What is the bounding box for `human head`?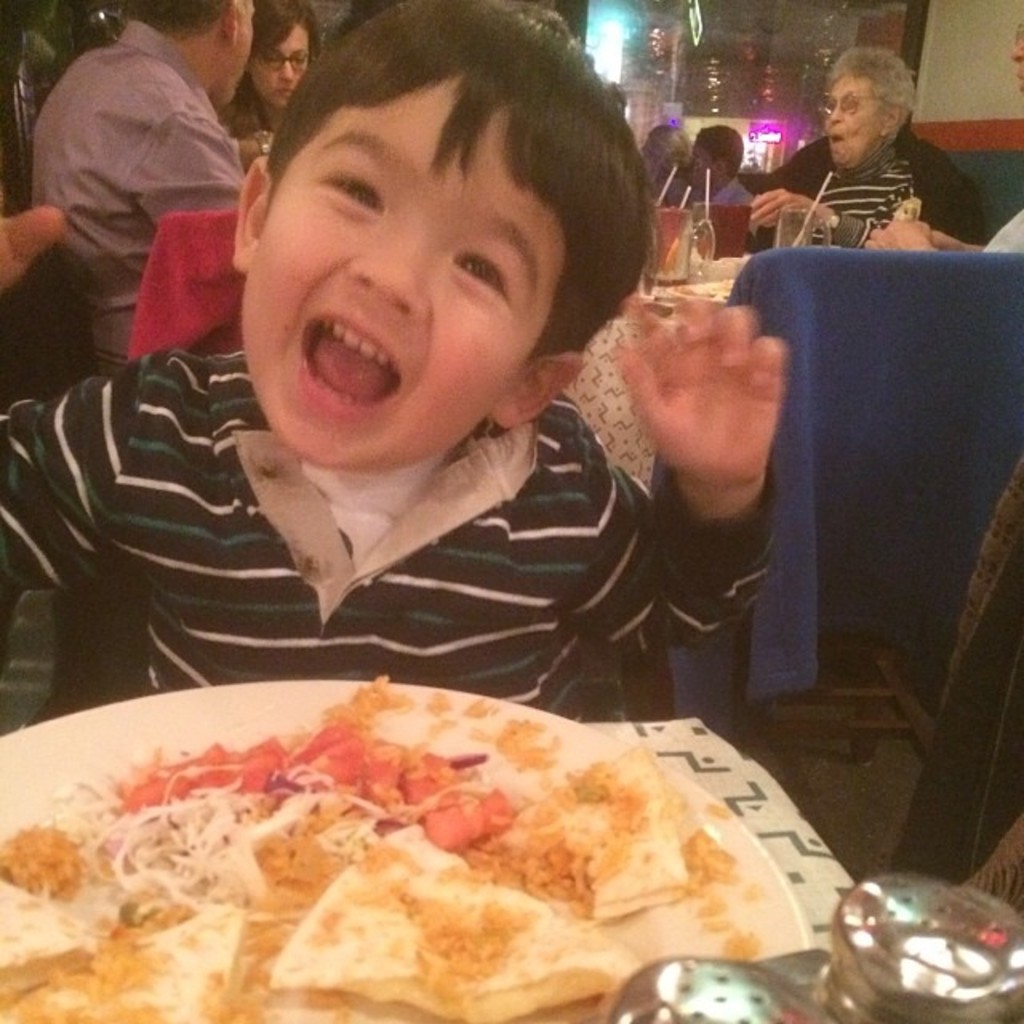
685,123,746,192.
